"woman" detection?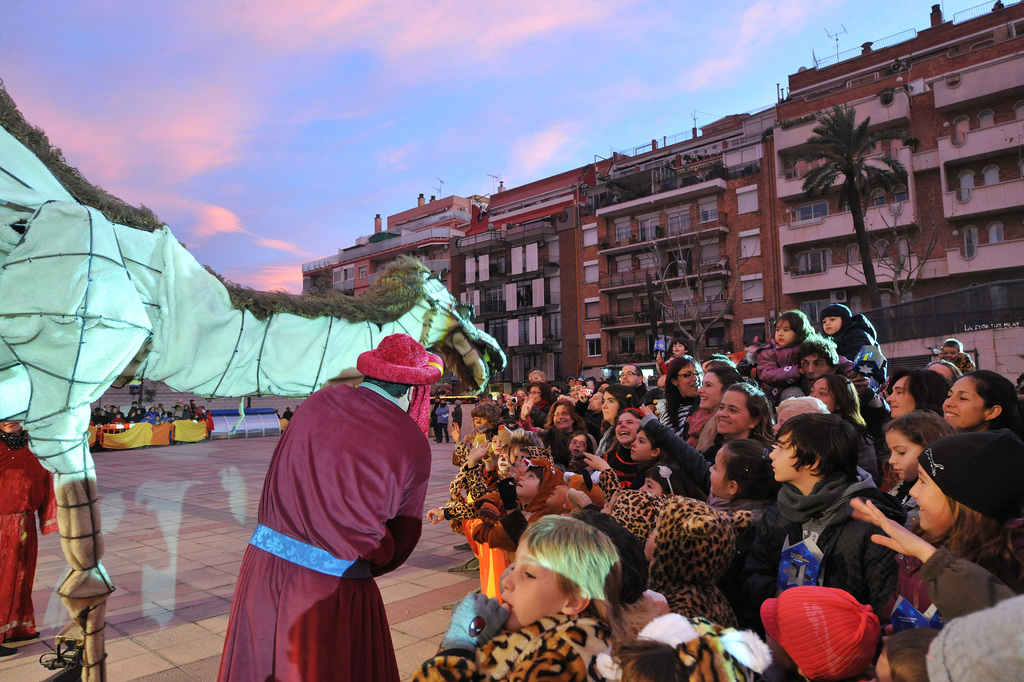
bbox(552, 379, 592, 404)
